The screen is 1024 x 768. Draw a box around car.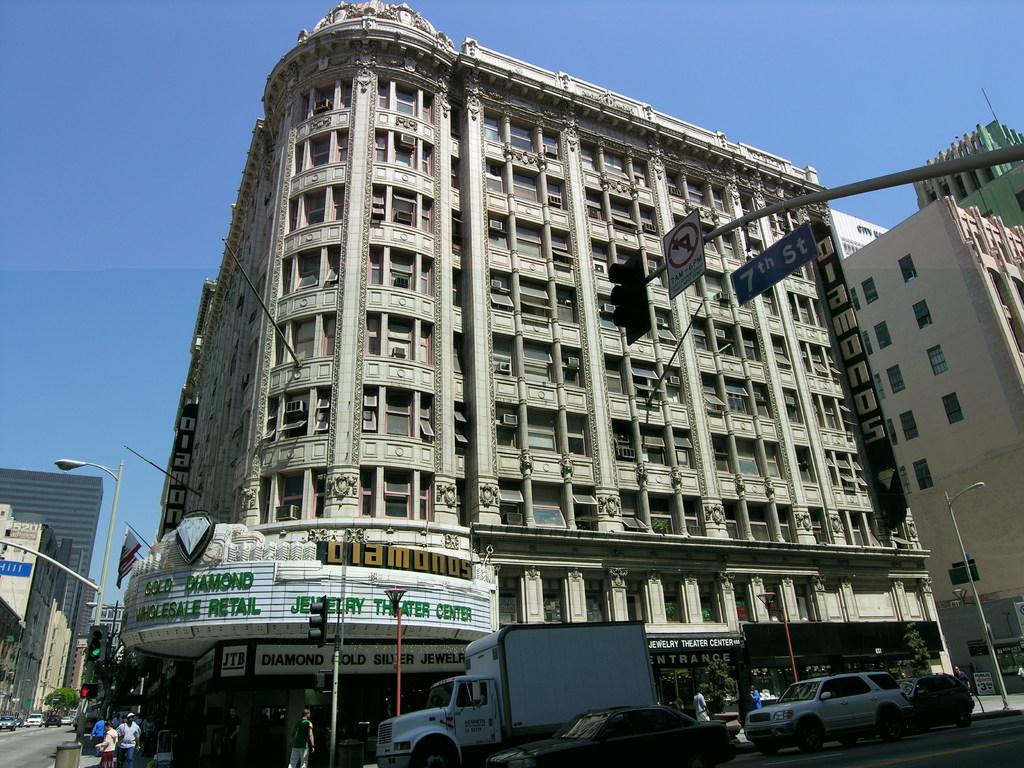
60/716/73/726.
